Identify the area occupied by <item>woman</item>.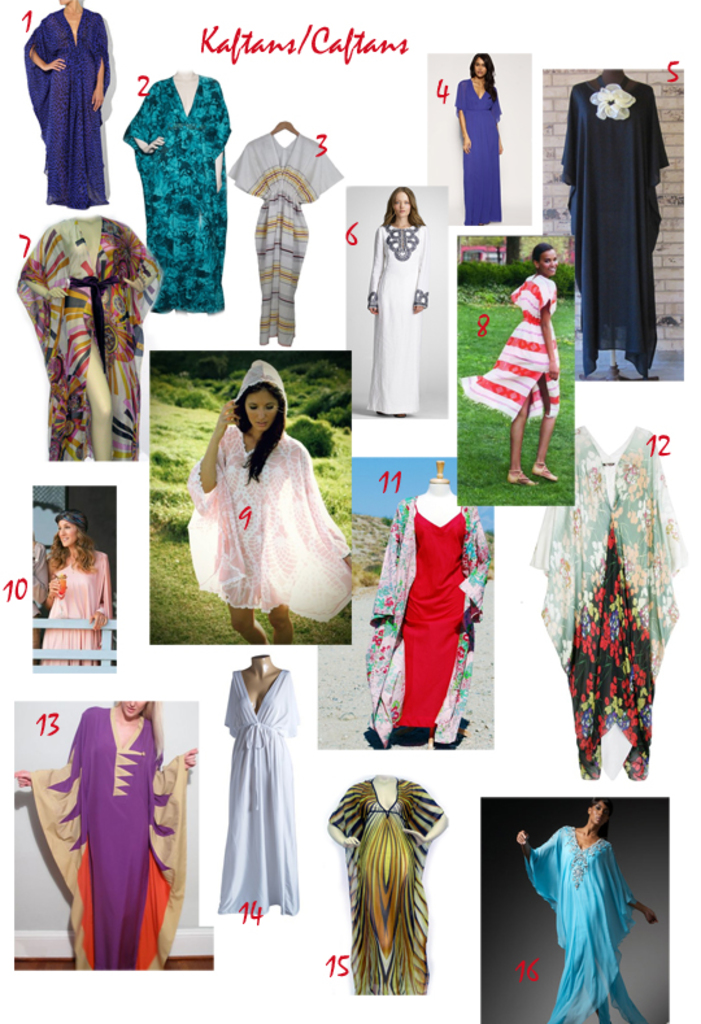
Area: Rect(10, 688, 199, 969).
